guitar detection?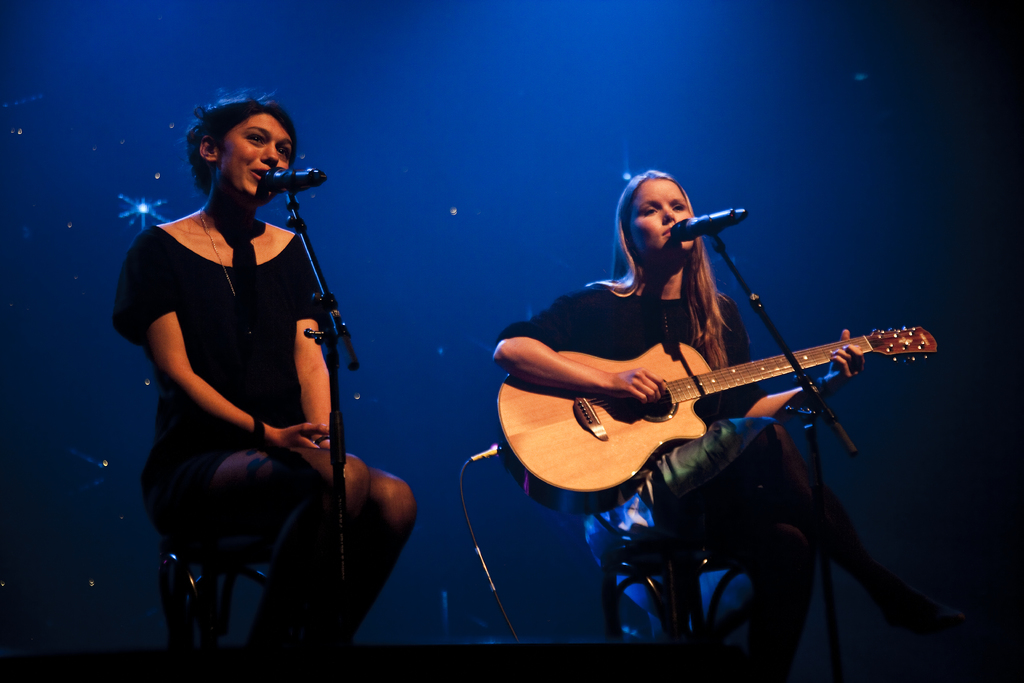
x1=494 y1=319 x2=945 y2=518
